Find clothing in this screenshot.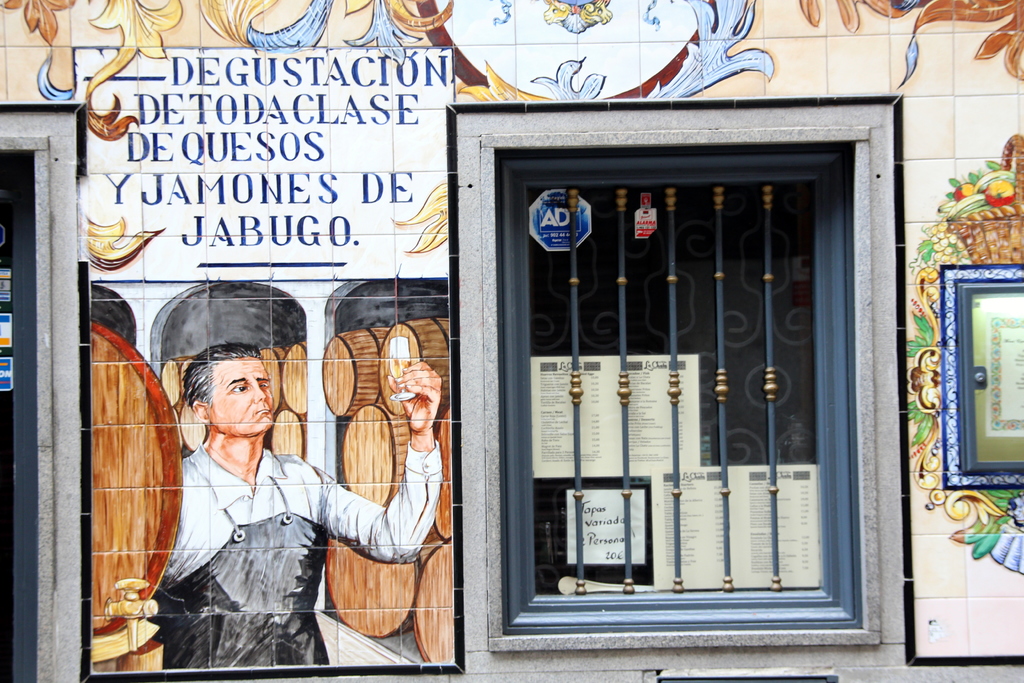
The bounding box for clothing is <box>142,445,442,671</box>.
